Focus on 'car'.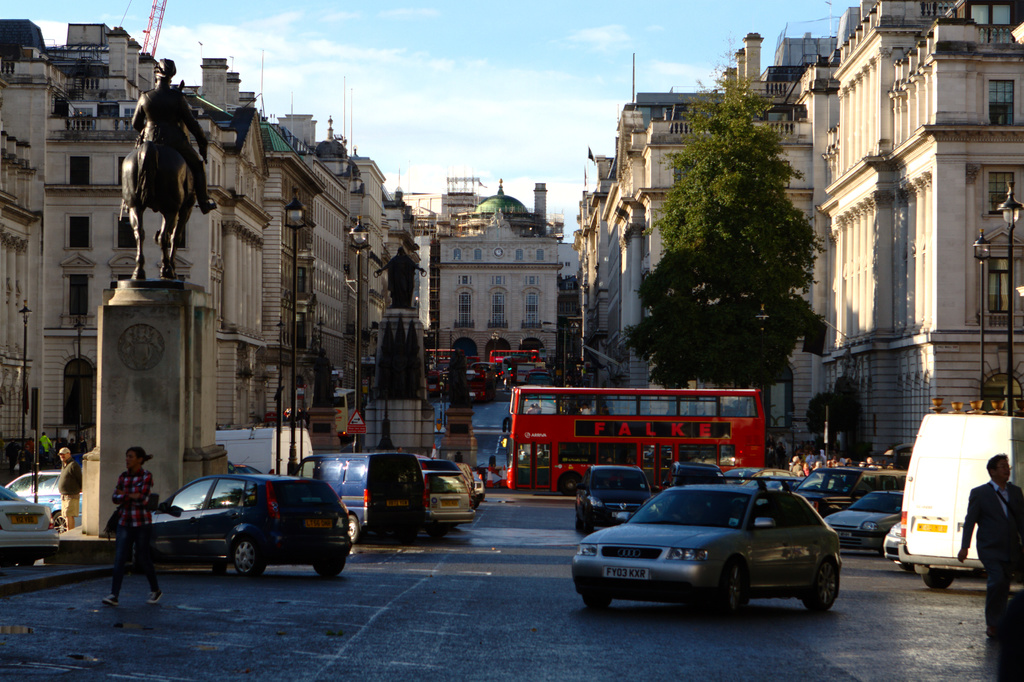
Focused at (821, 487, 906, 548).
